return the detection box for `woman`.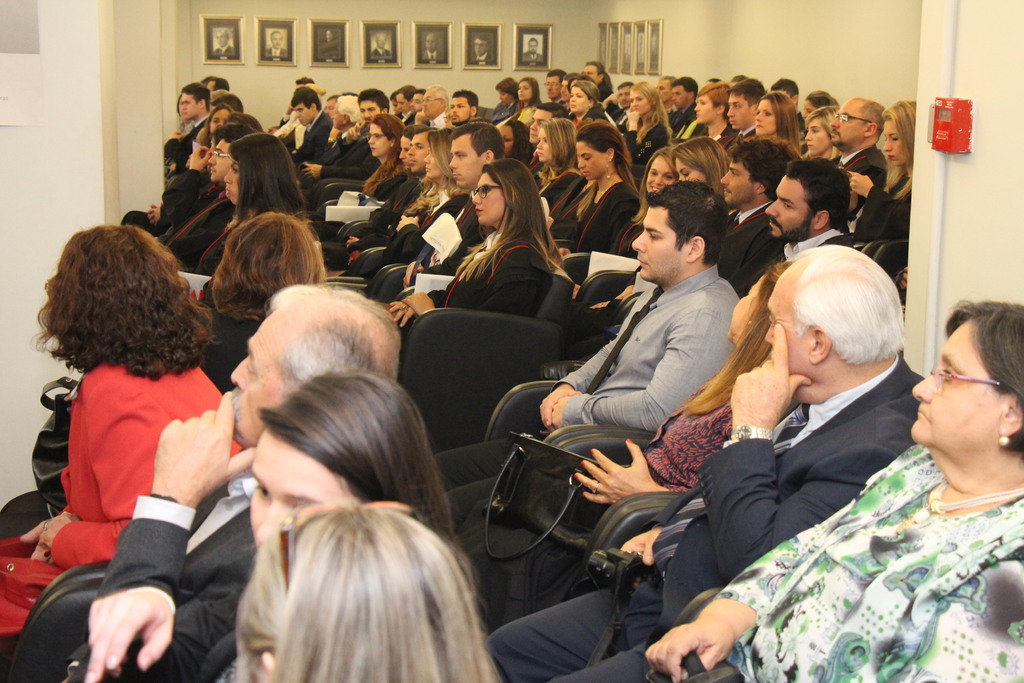
bbox(625, 147, 688, 231).
